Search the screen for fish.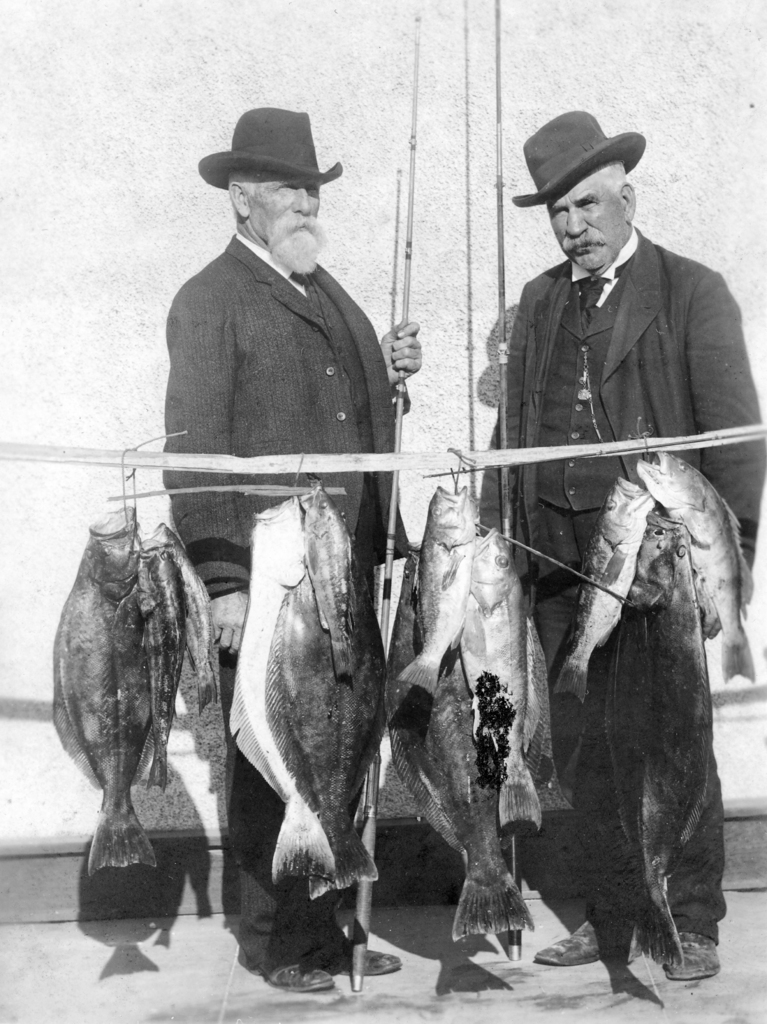
Found at bbox=(462, 531, 551, 826).
